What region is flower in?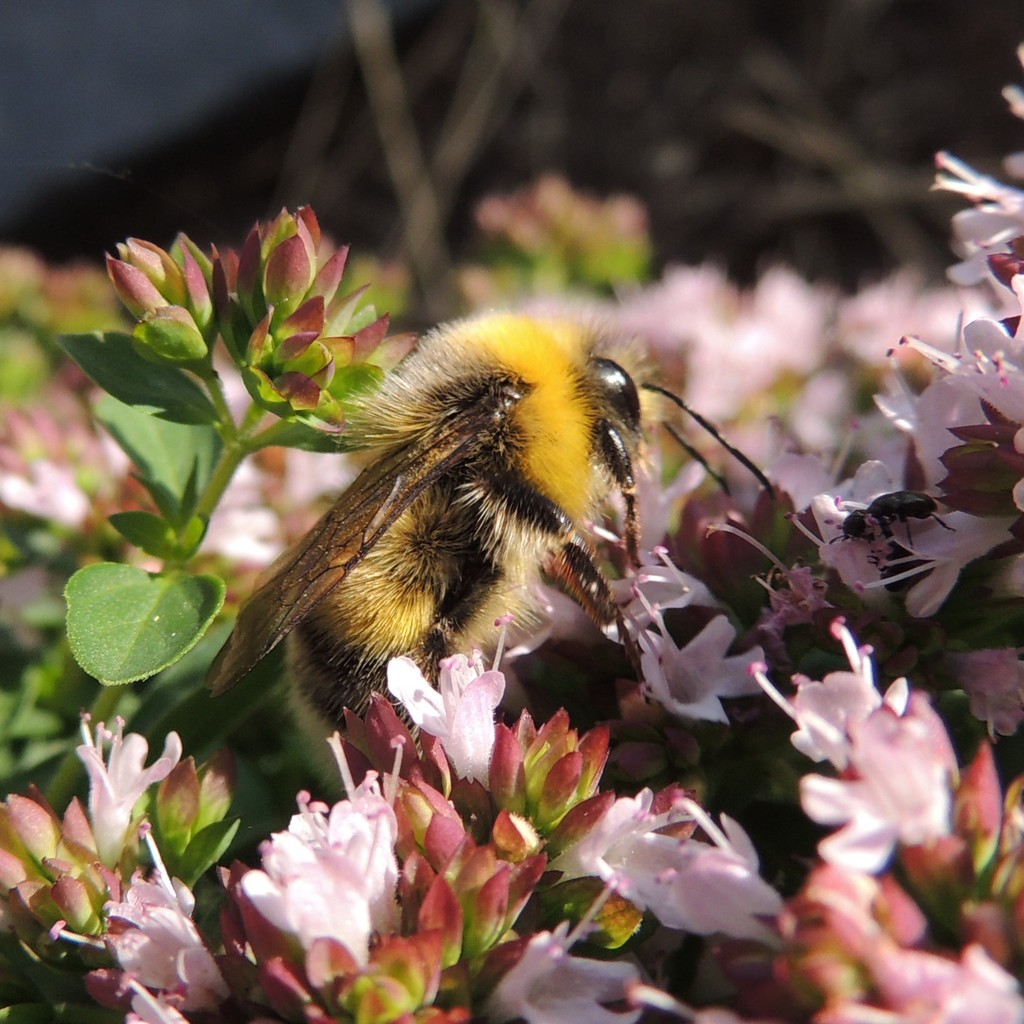
locate(476, 879, 669, 1023).
